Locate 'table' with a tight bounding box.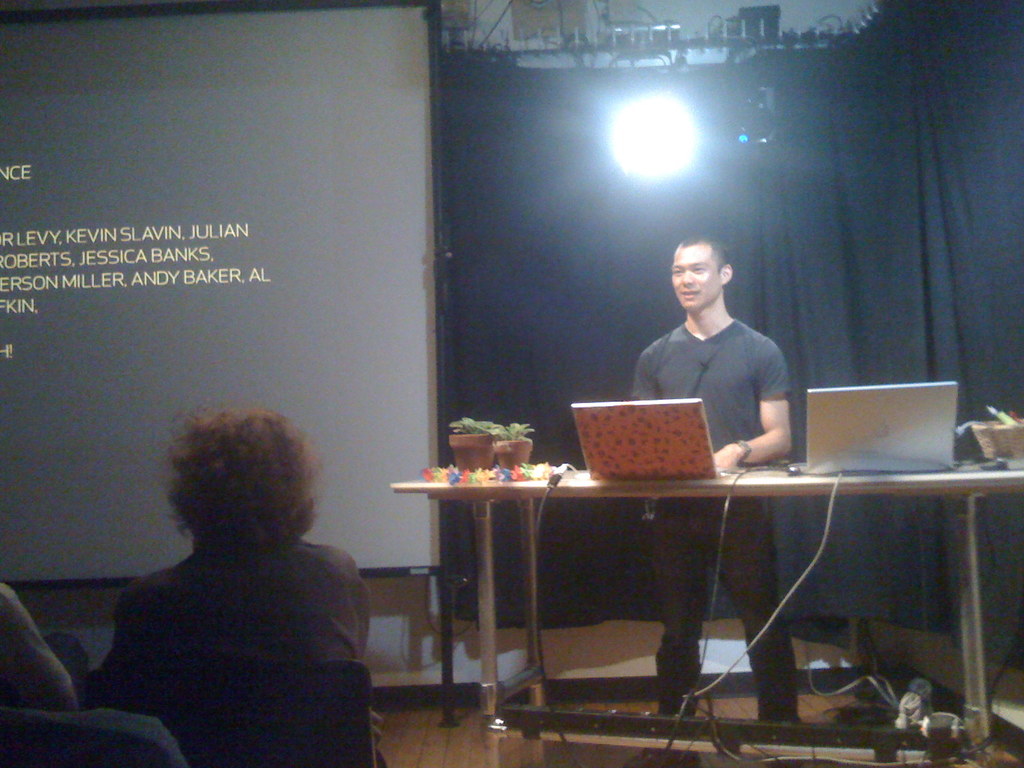
locate(365, 442, 1010, 721).
